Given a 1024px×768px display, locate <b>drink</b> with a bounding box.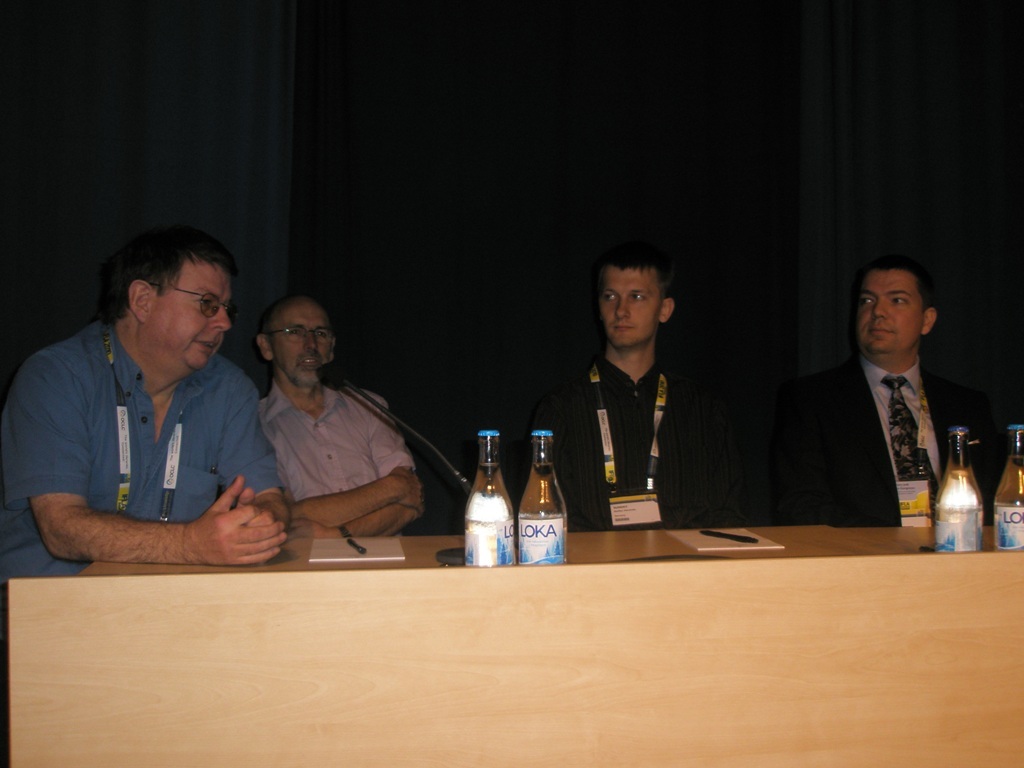
Located: l=932, t=423, r=987, b=555.
